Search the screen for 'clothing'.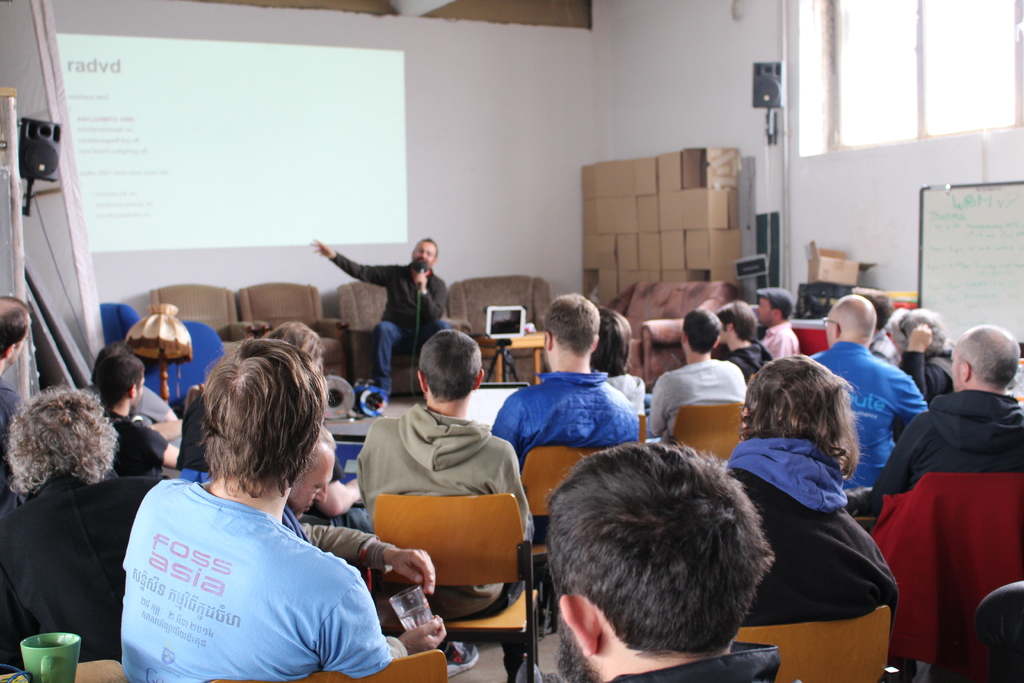
Found at 117/471/392/682.
